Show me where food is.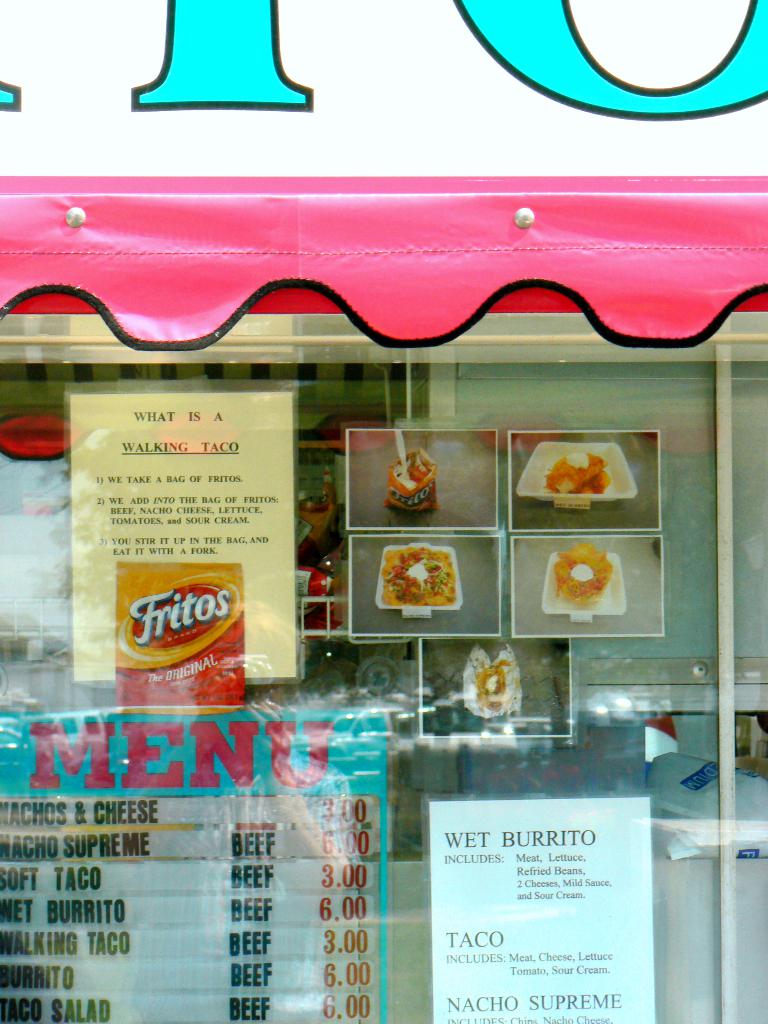
food is at [554,538,618,608].
